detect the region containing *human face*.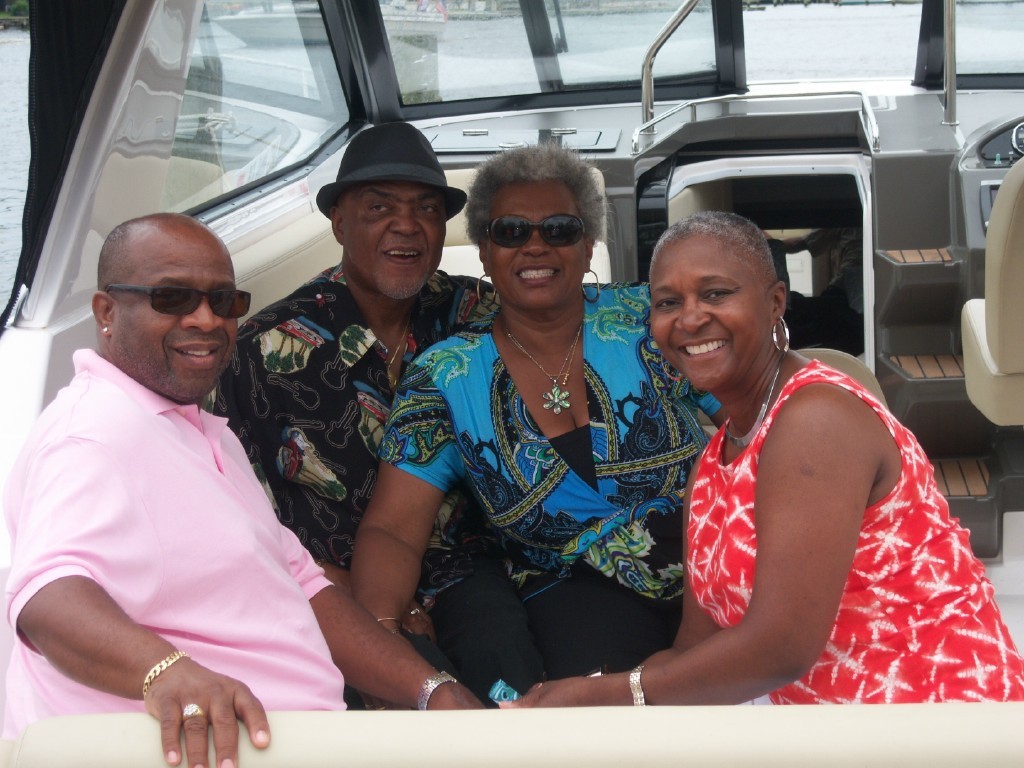
{"x1": 650, "y1": 233, "x2": 766, "y2": 390}.
